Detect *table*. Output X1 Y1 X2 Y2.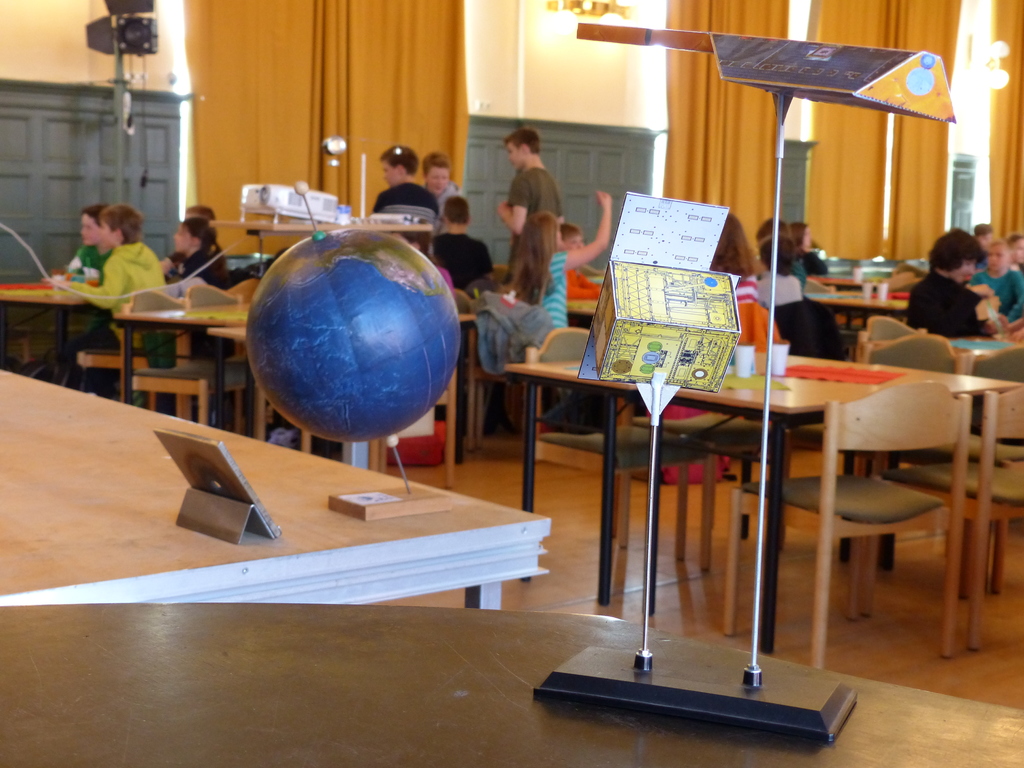
111 297 253 425.
